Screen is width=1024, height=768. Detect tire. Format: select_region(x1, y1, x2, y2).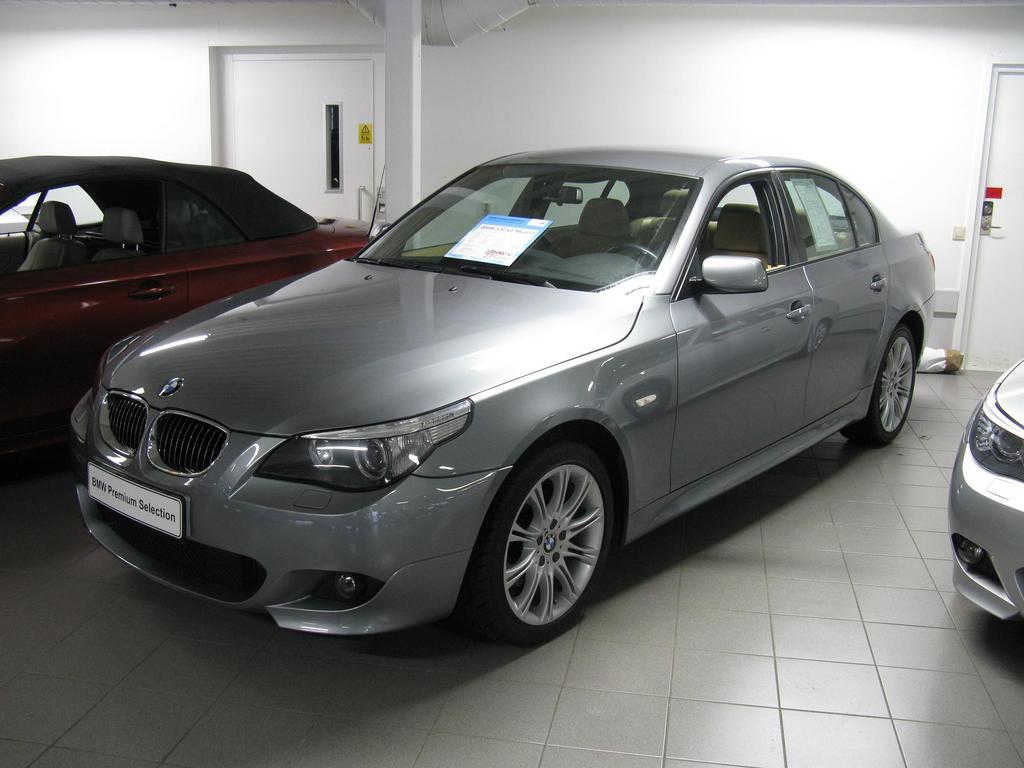
select_region(840, 325, 915, 444).
